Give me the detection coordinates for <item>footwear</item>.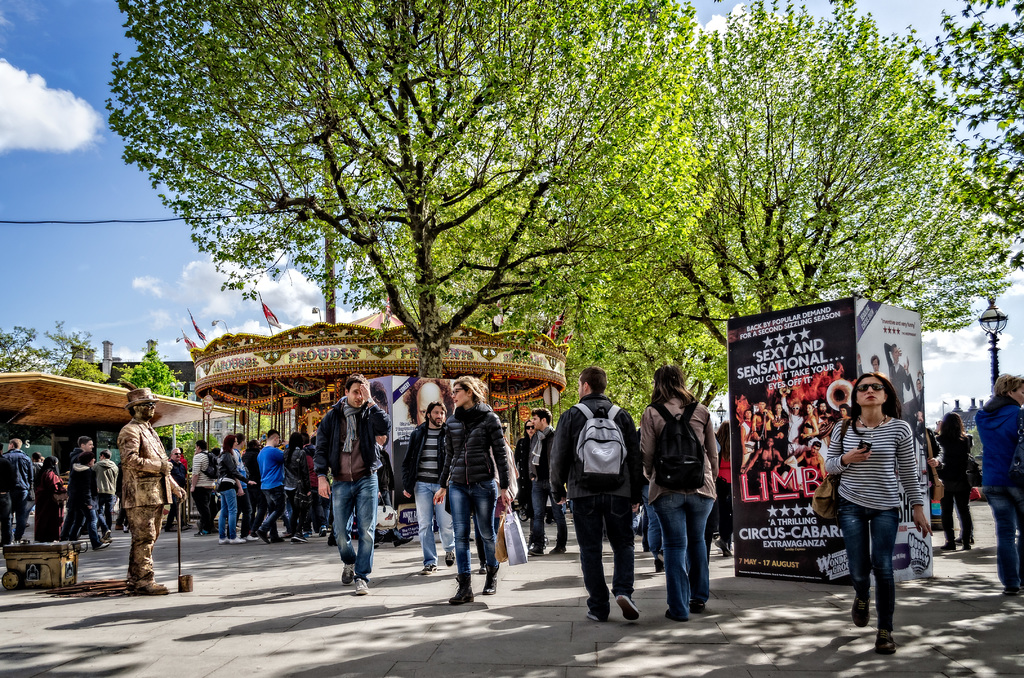
<bbox>633, 526, 642, 535</bbox>.
